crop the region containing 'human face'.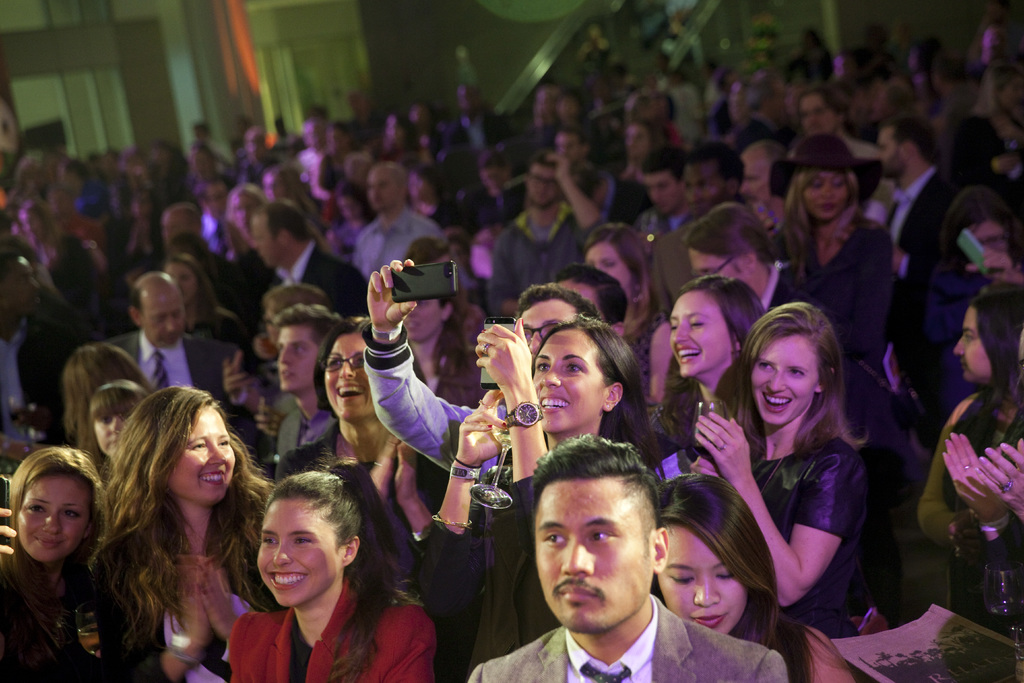
Crop region: locate(257, 493, 335, 606).
